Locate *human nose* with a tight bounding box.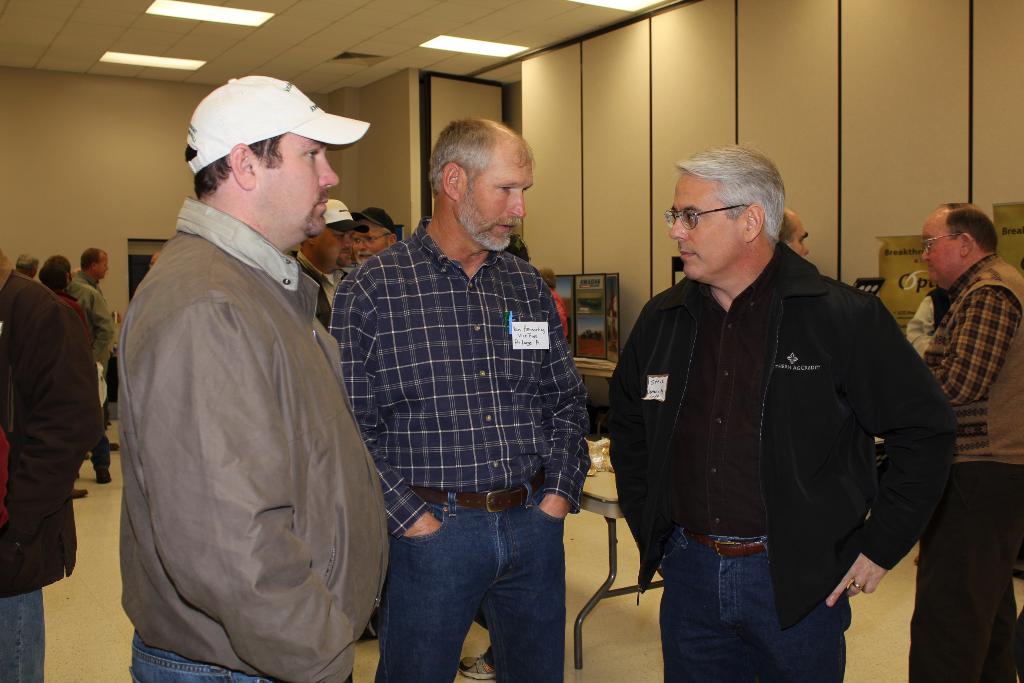
crop(506, 185, 525, 214).
